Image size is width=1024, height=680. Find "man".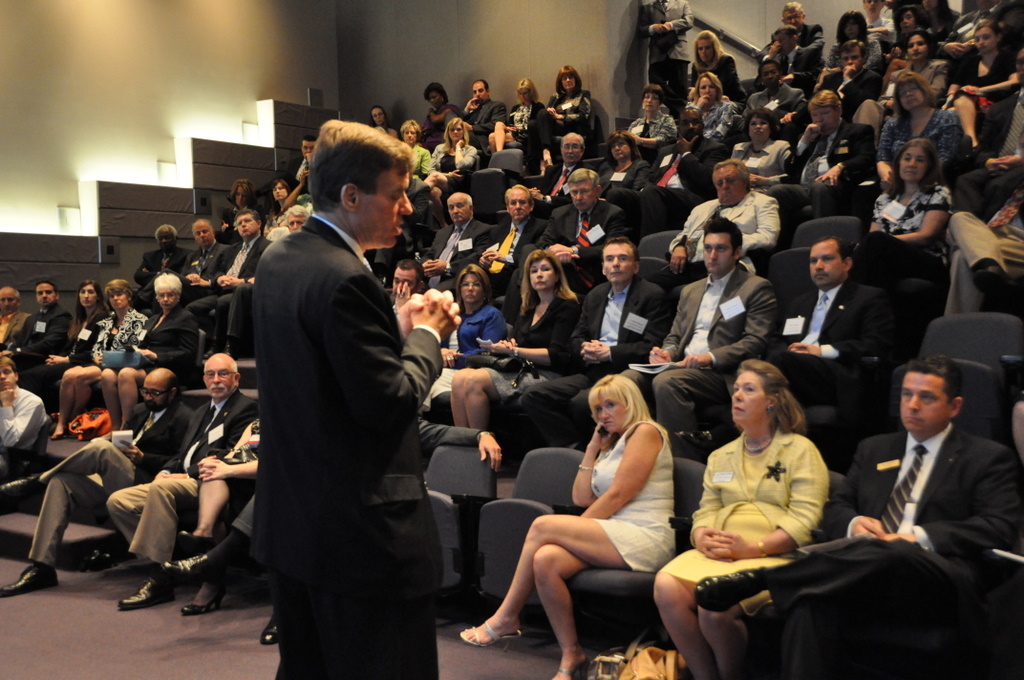
[132,223,185,305].
